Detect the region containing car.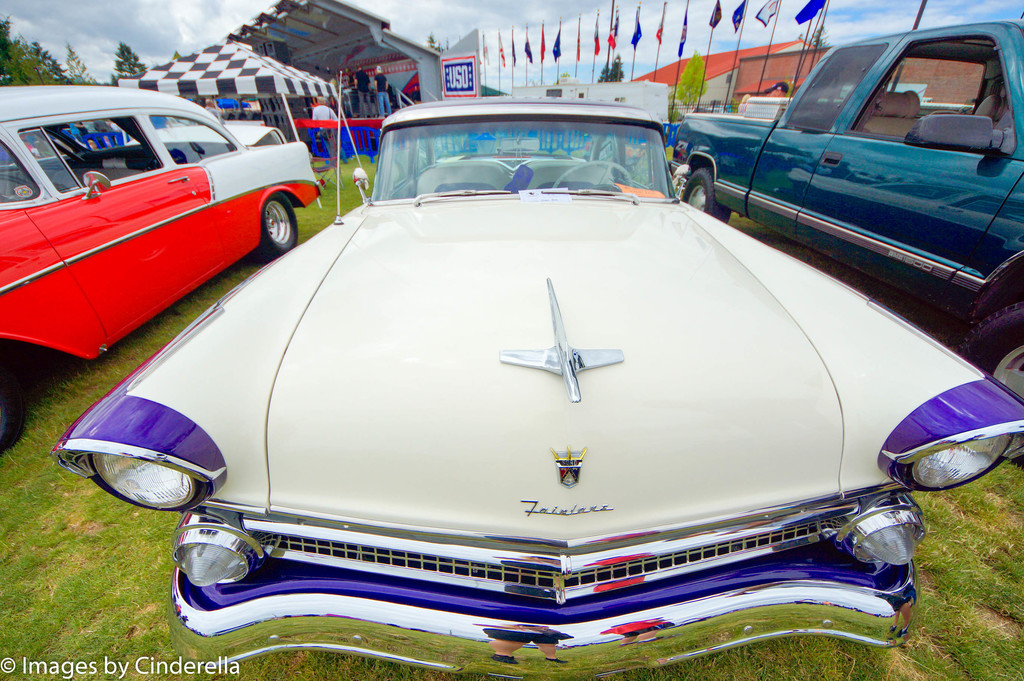
<box>72,122,982,642</box>.
